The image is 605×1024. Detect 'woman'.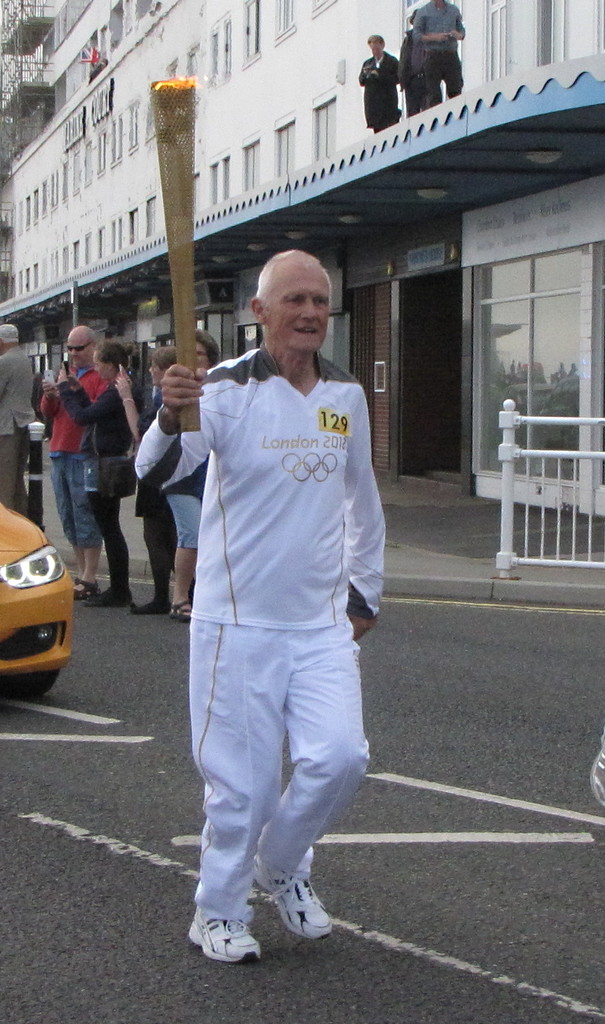
Detection: crop(114, 345, 181, 611).
